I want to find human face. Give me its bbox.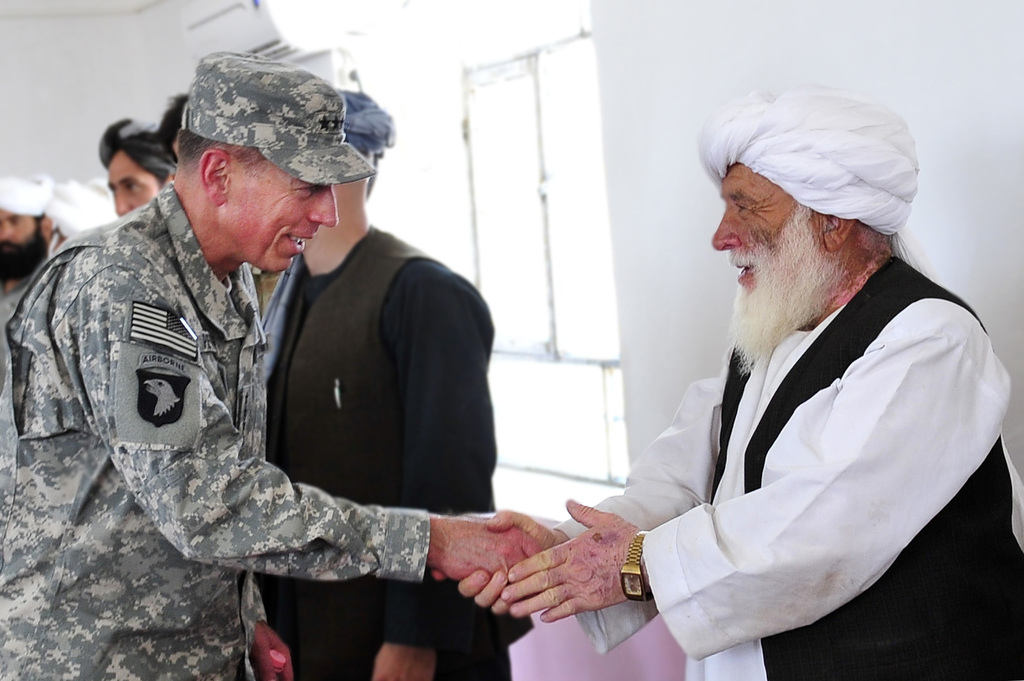
{"x1": 106, "y1": 150, "x2": 160, "y2": 214}.
